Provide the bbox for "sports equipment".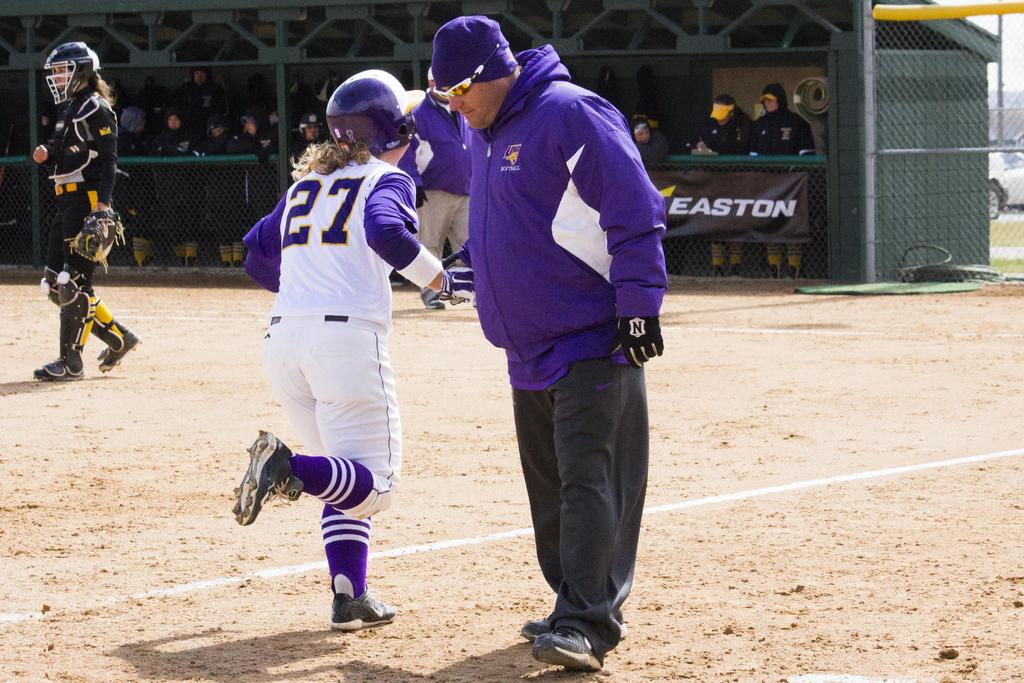
region(97, 315, 140, 376).
